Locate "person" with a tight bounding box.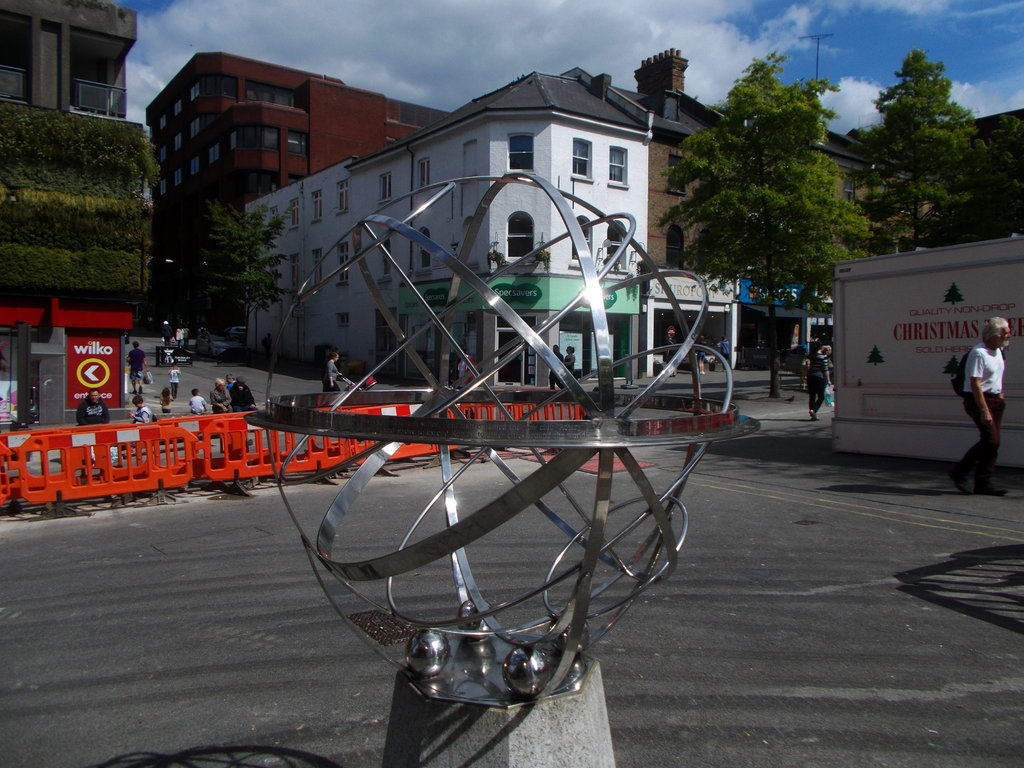
rect(159, 317, 175, 345).
